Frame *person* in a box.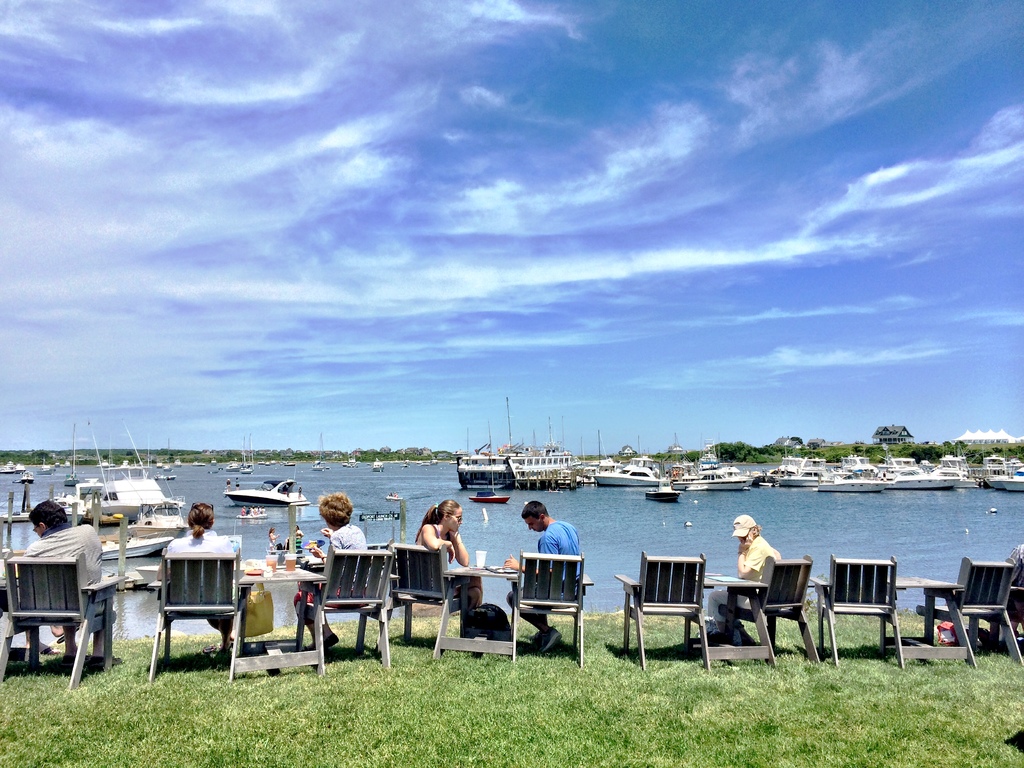
[x1=708, y1=515, x2=776, y2=646].
